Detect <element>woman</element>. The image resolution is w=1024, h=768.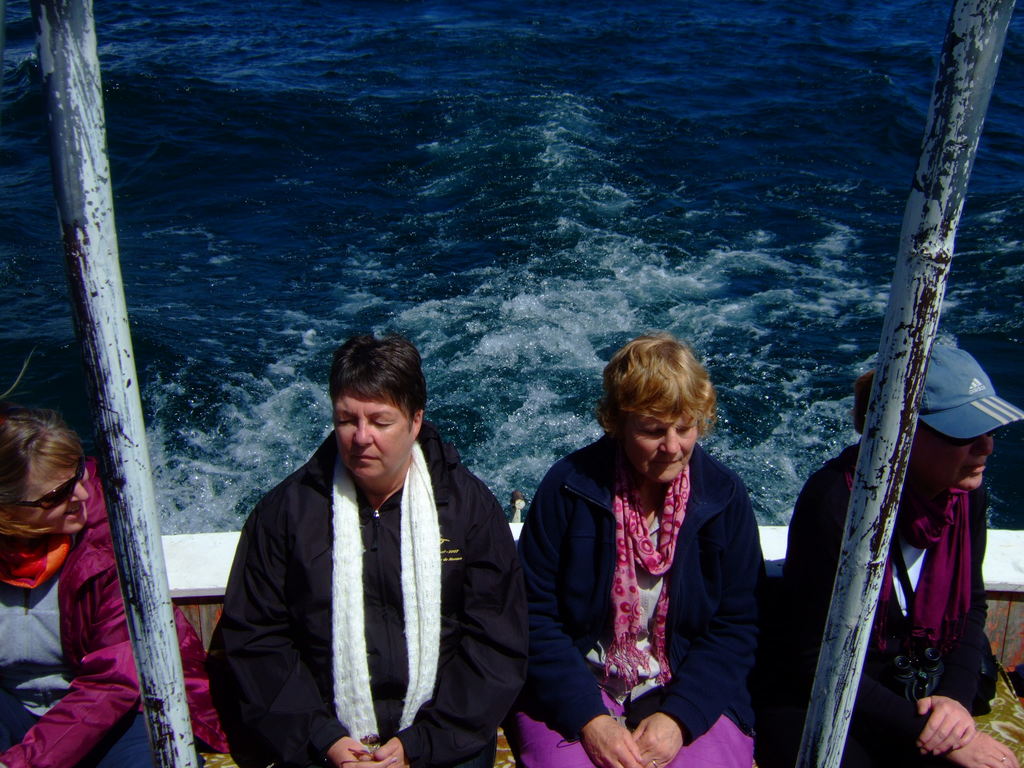
<region>0, 408, 229, 765</region>.
